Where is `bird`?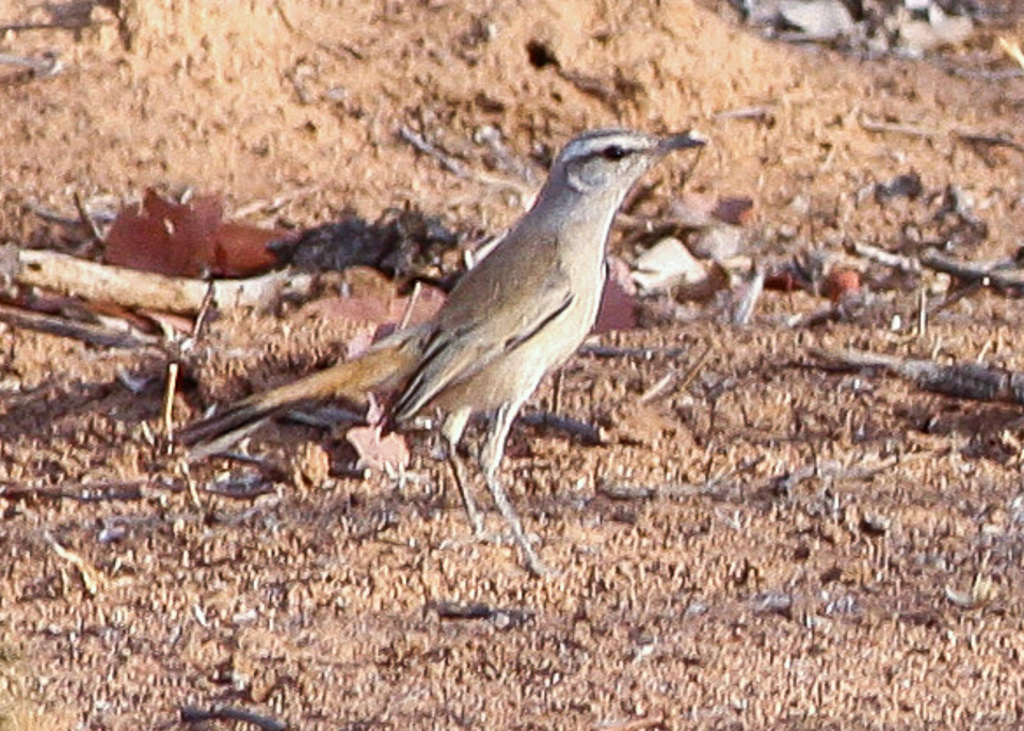
box(214, 131, 699, 557).
